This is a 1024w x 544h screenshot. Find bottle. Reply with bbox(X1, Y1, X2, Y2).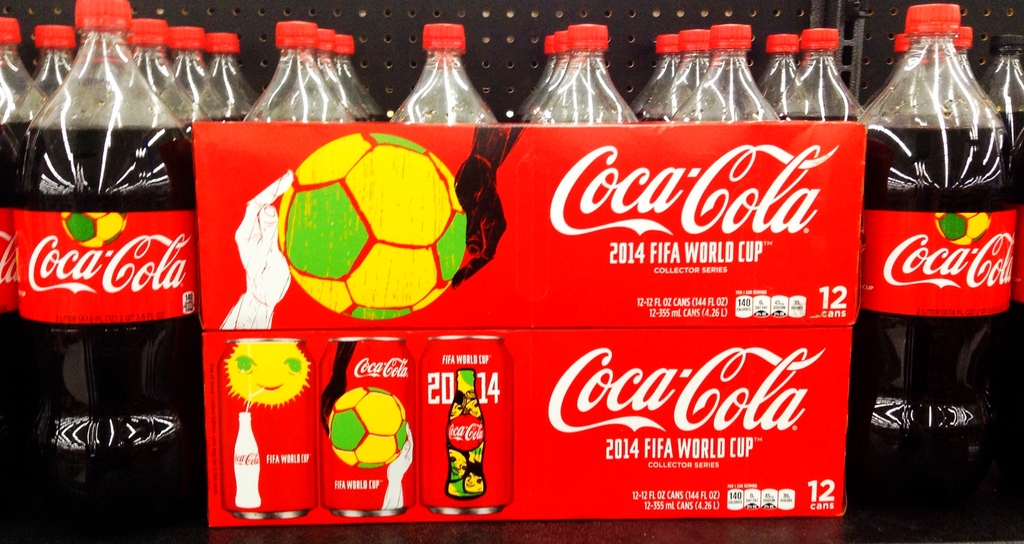
bbox(862, 6, 1023, 488).
